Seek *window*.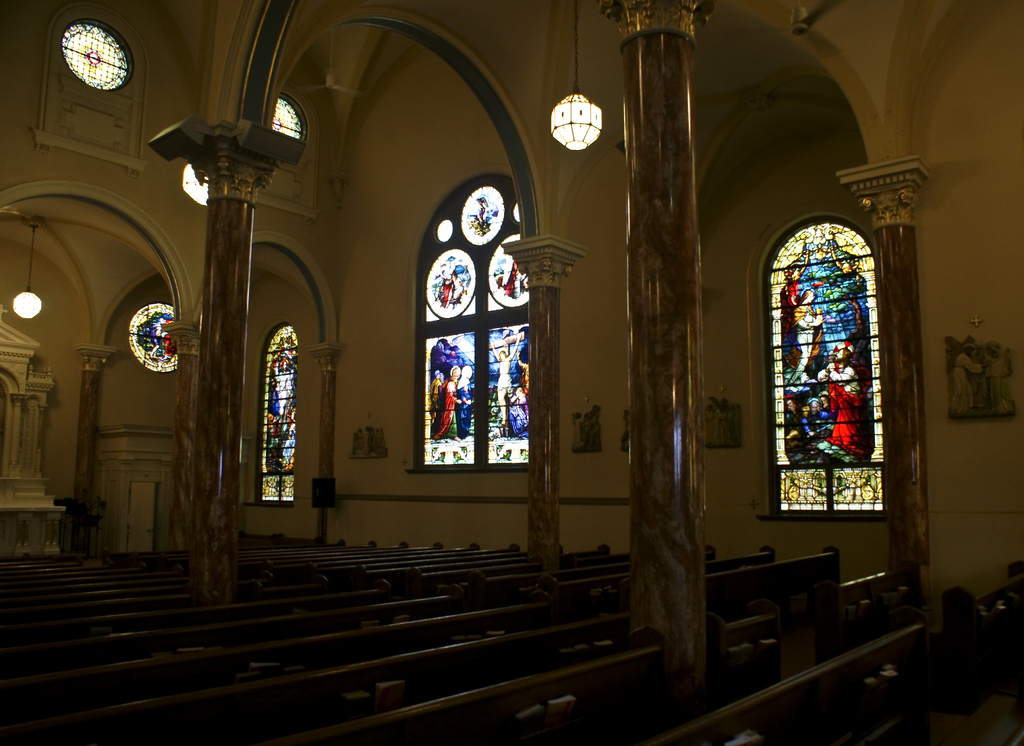
758 175 909 560.
